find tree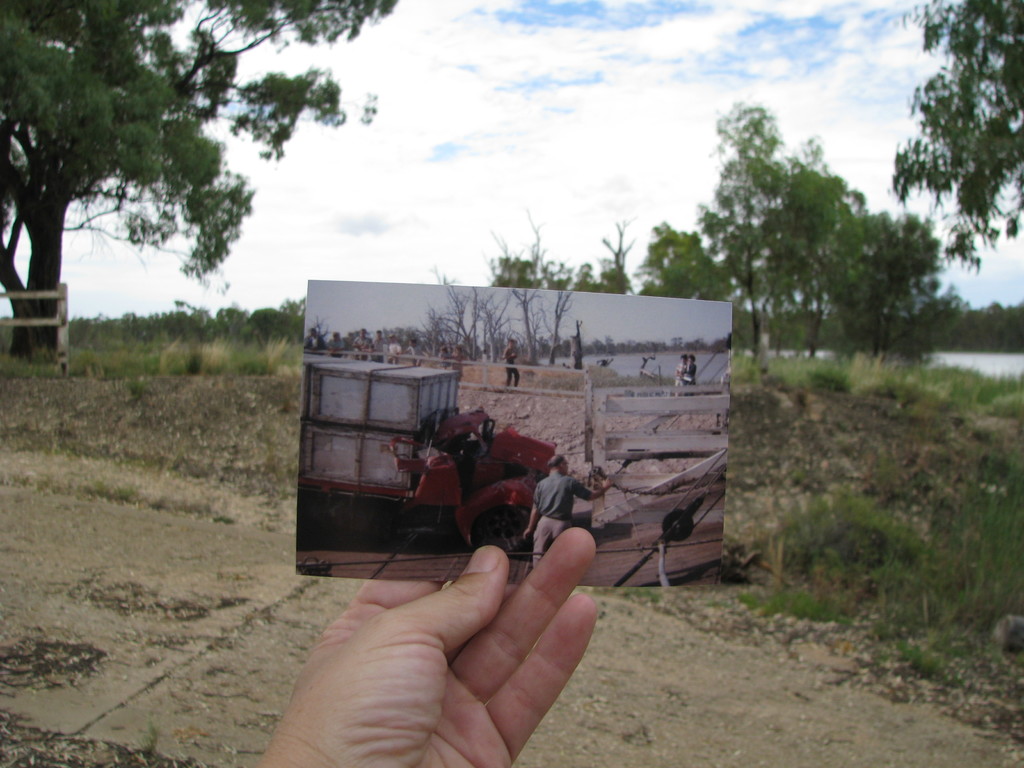
[left=897, top=14, right=1012, bottom=301]
